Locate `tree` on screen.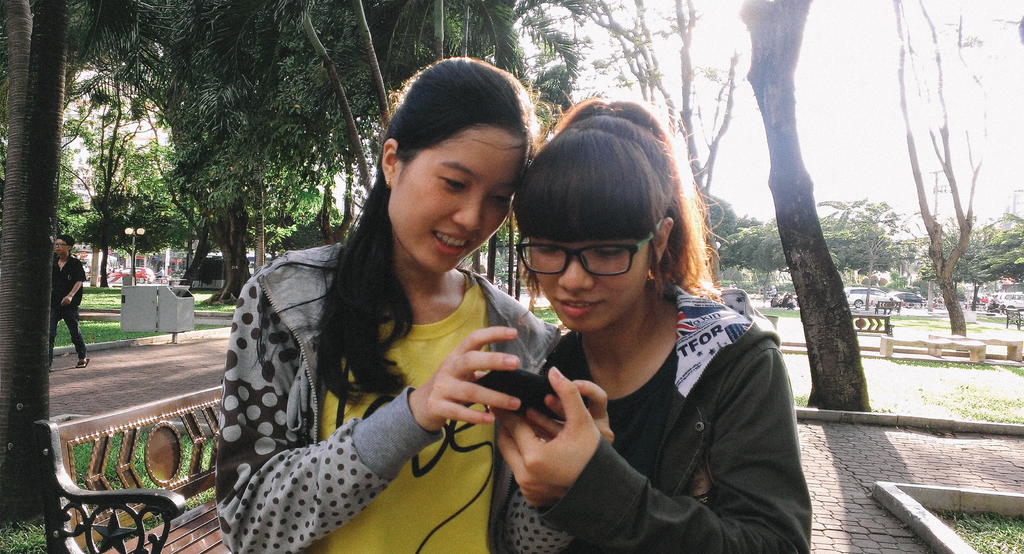
On screen at (735,189,909,303).
